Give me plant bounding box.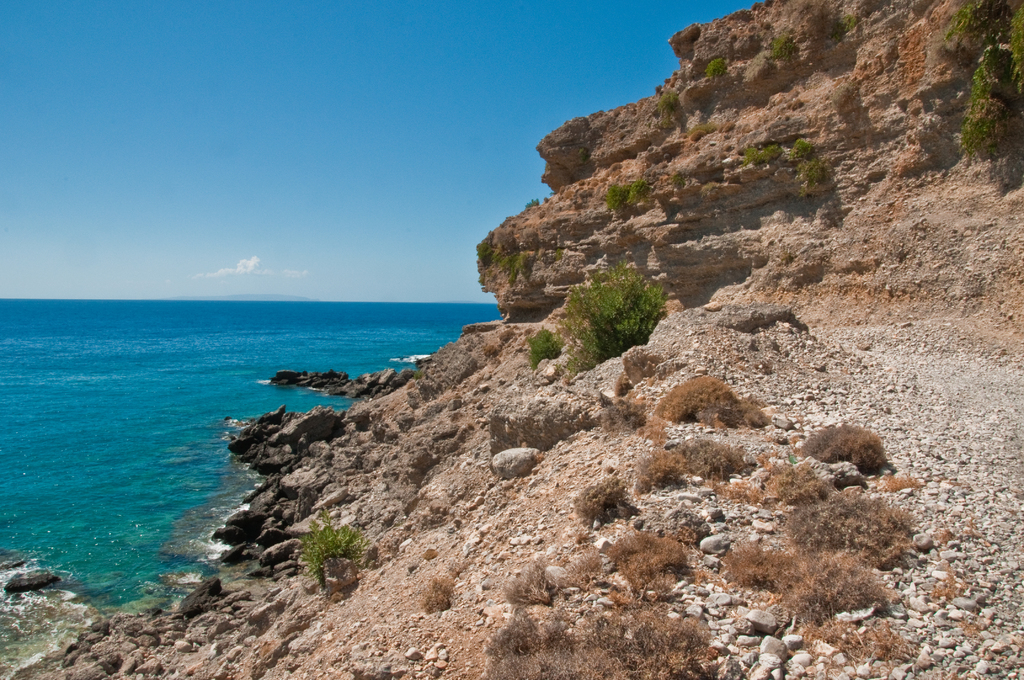
box=[497, 250, 535, 282].
